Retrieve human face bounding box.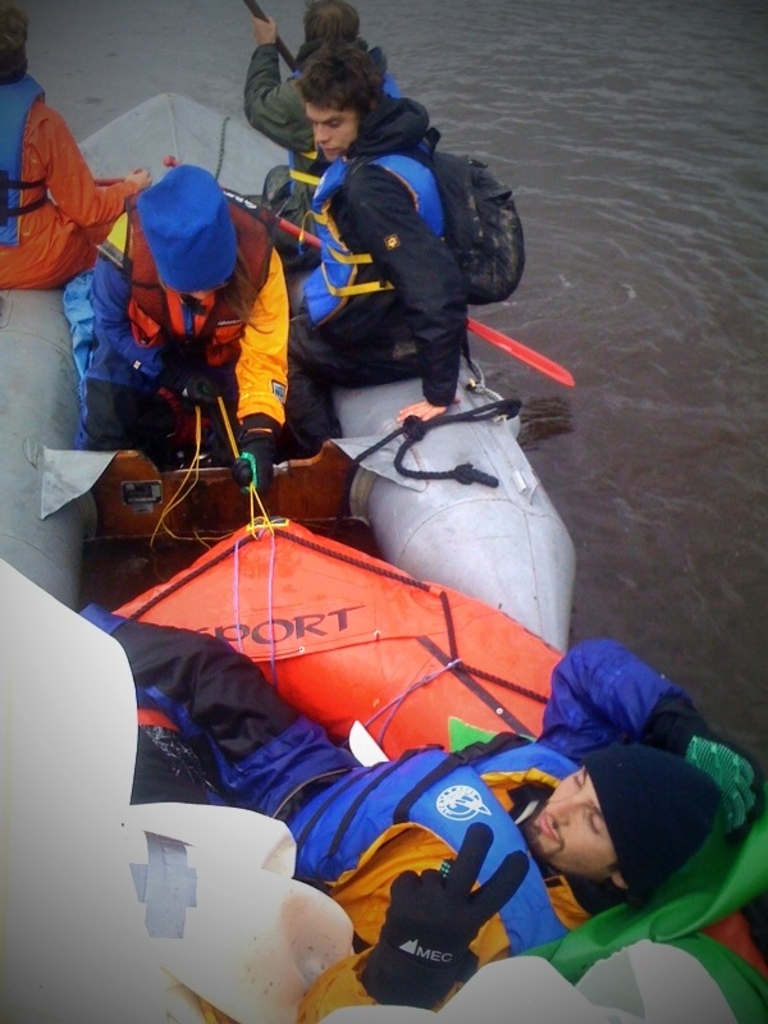
Bounding box: [left=303, top=100, right=356, bottom=159].
